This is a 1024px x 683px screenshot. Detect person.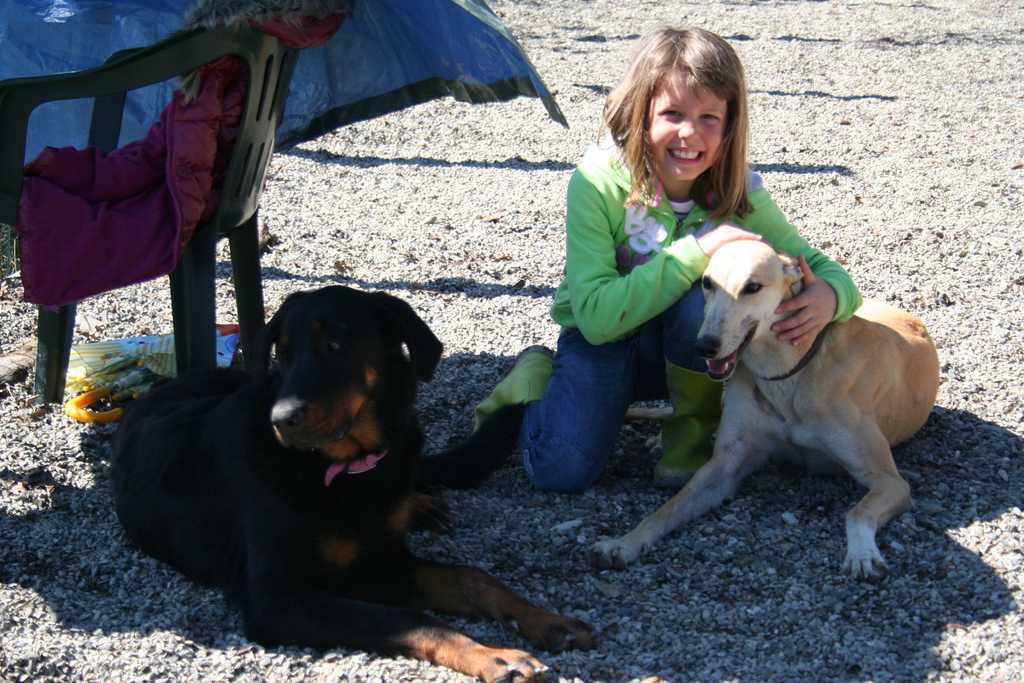
<region>548, 55, 760, 545</region>.
